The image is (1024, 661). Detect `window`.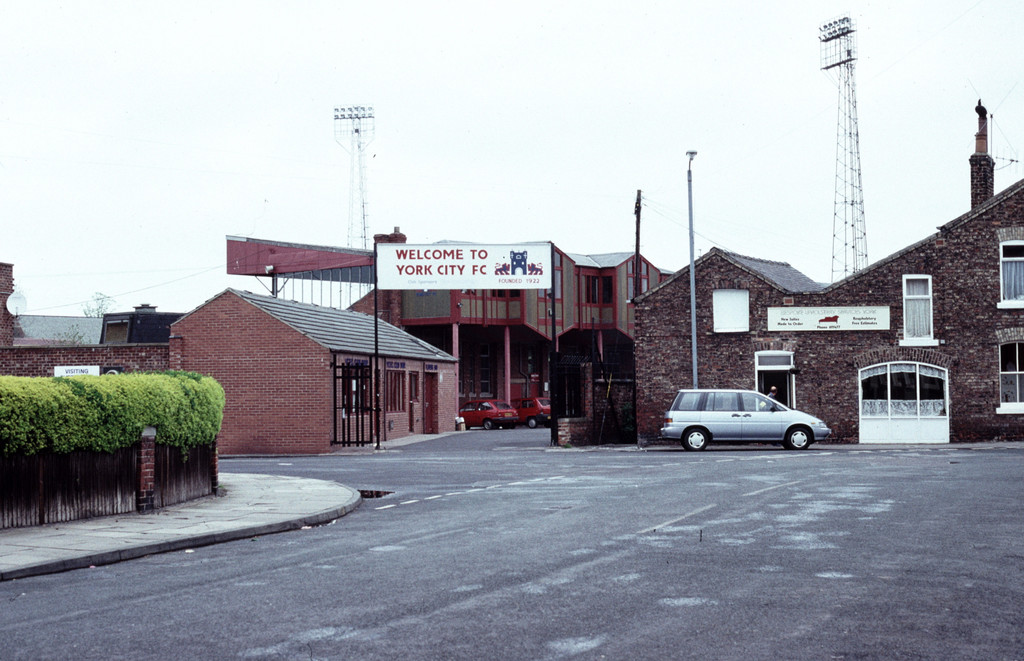
Detection: box(743, 391, 783, 413).
